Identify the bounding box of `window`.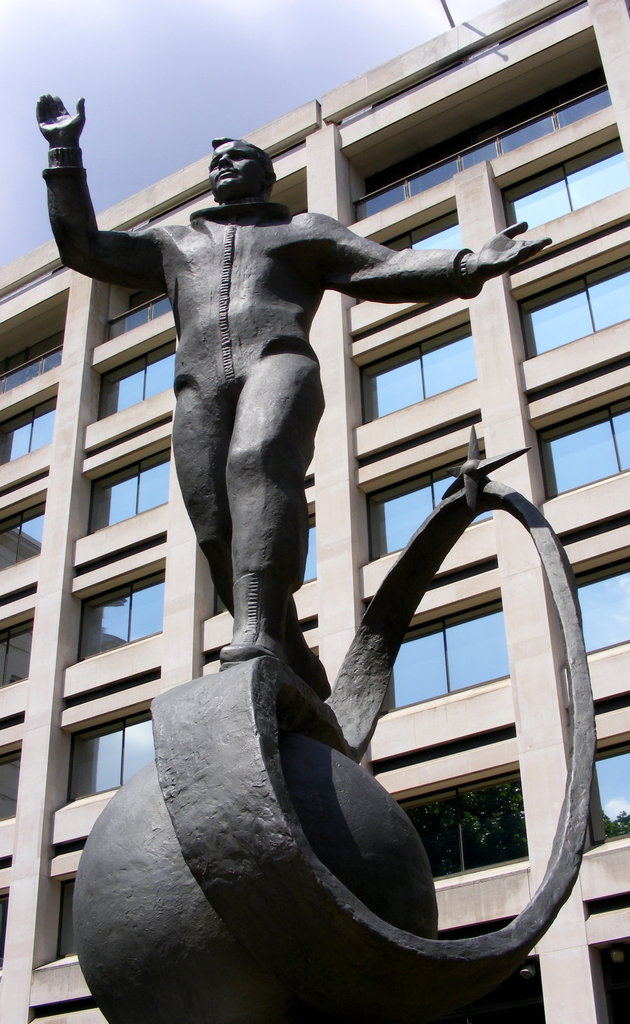
box=[376, 588, 505, 709].
